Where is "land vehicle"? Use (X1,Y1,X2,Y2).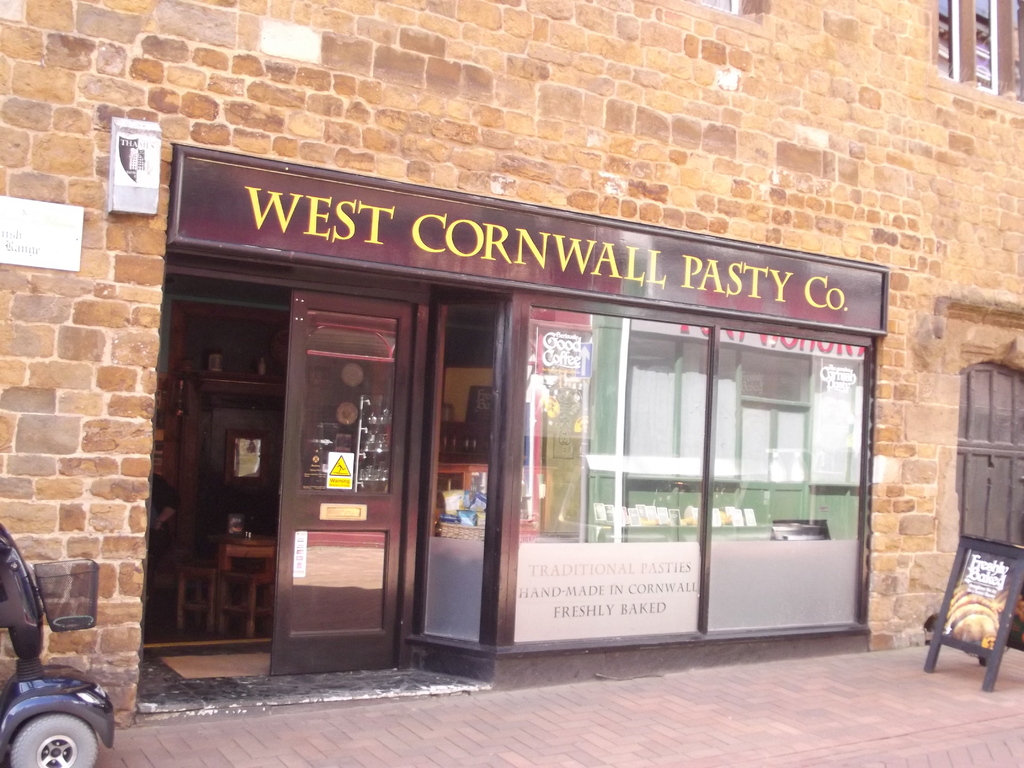
(0,545,111,767).
